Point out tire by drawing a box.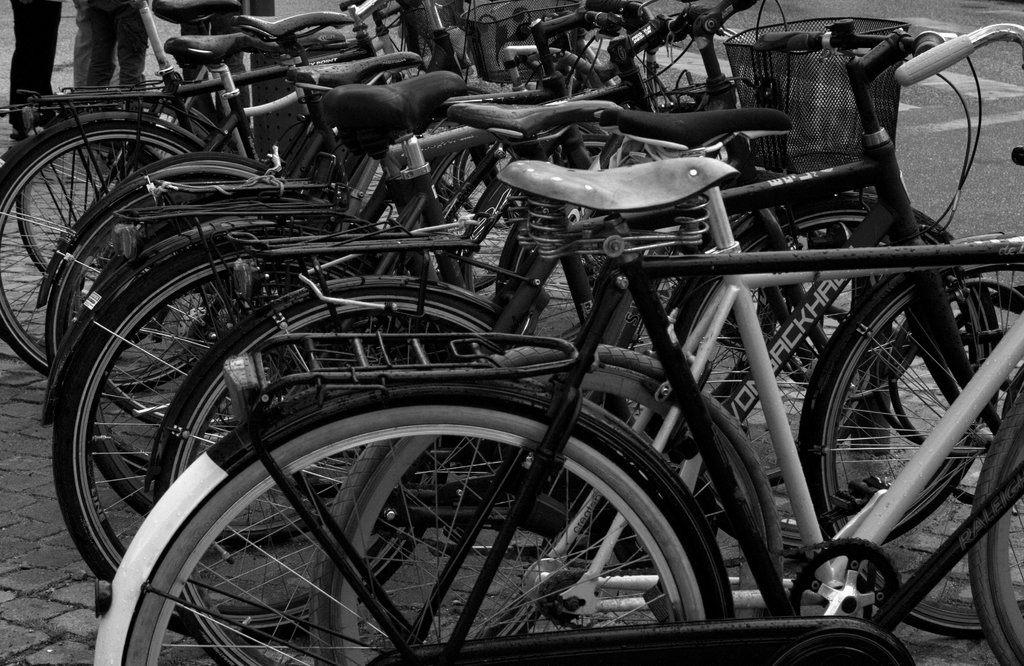
<bbox>52, 241, 338, 581</bbox>.
